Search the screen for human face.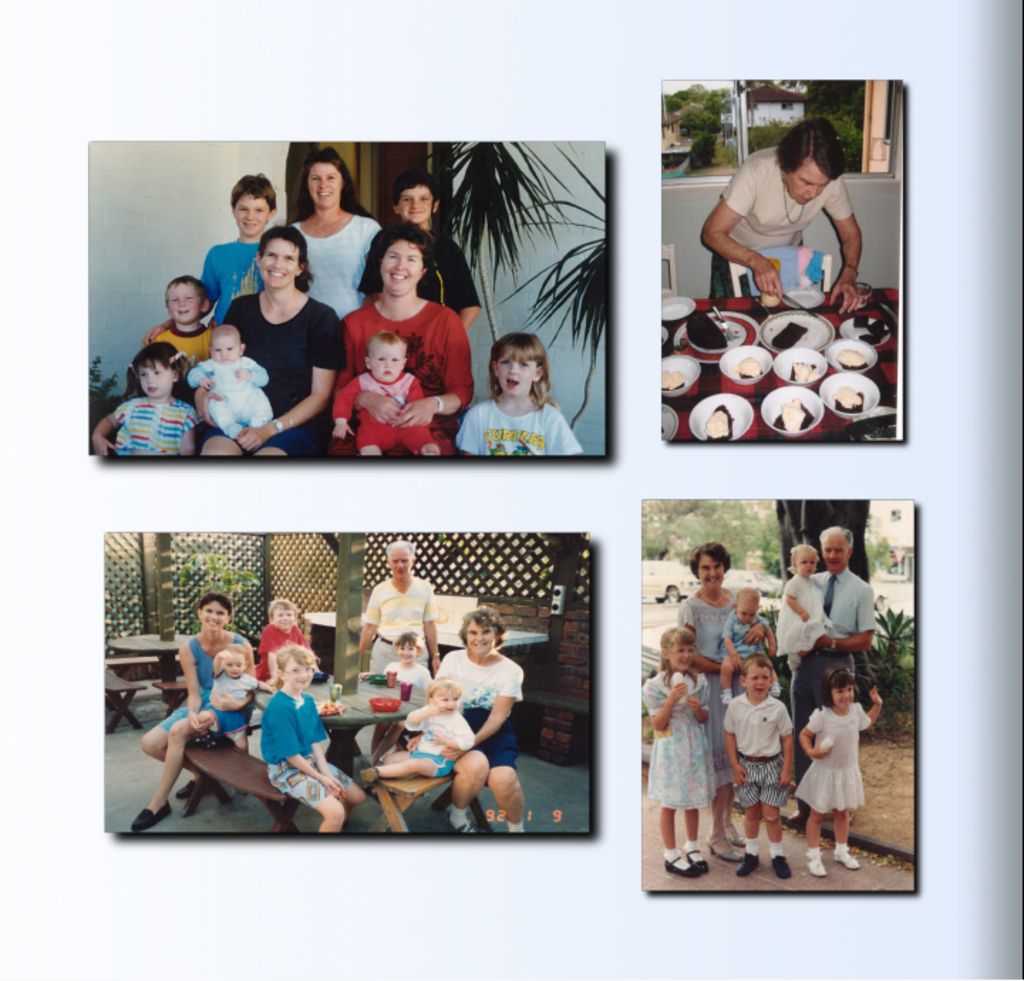
Found at locate(381, 235, 421, 291).
